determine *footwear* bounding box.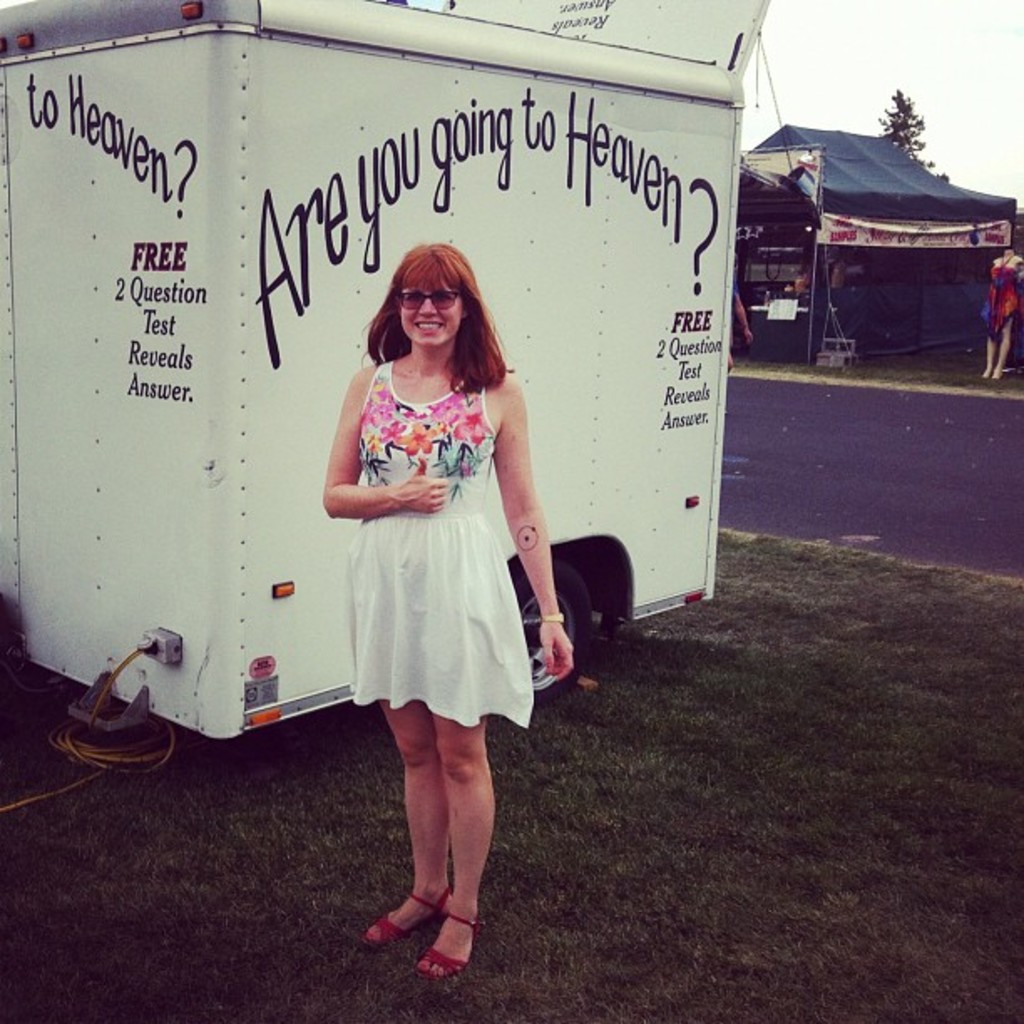
Determined: l=361, t=882, r=458, b=945.
